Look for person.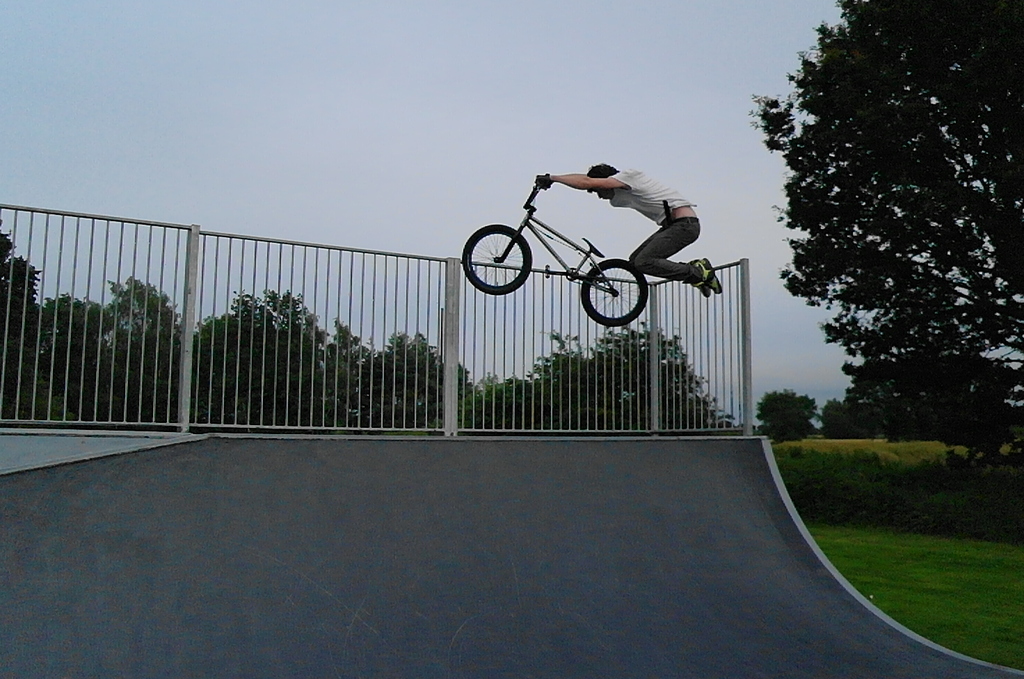
Found: x1=561, y1=150, x2=726, y2=333.
